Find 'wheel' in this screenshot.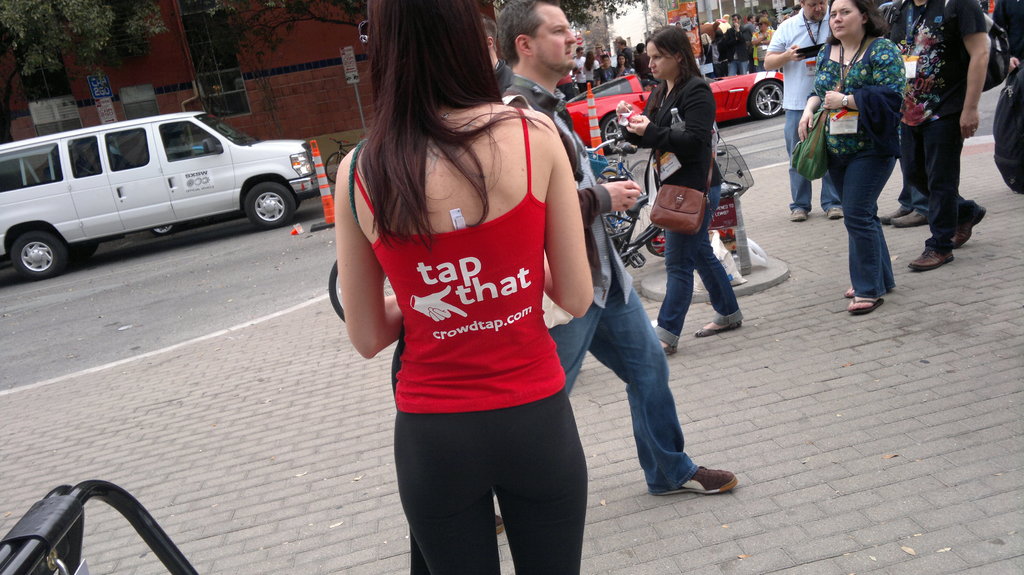
The bounding box for 'wheel' is <bbox>243, 183, 298, 230</bbox>.
